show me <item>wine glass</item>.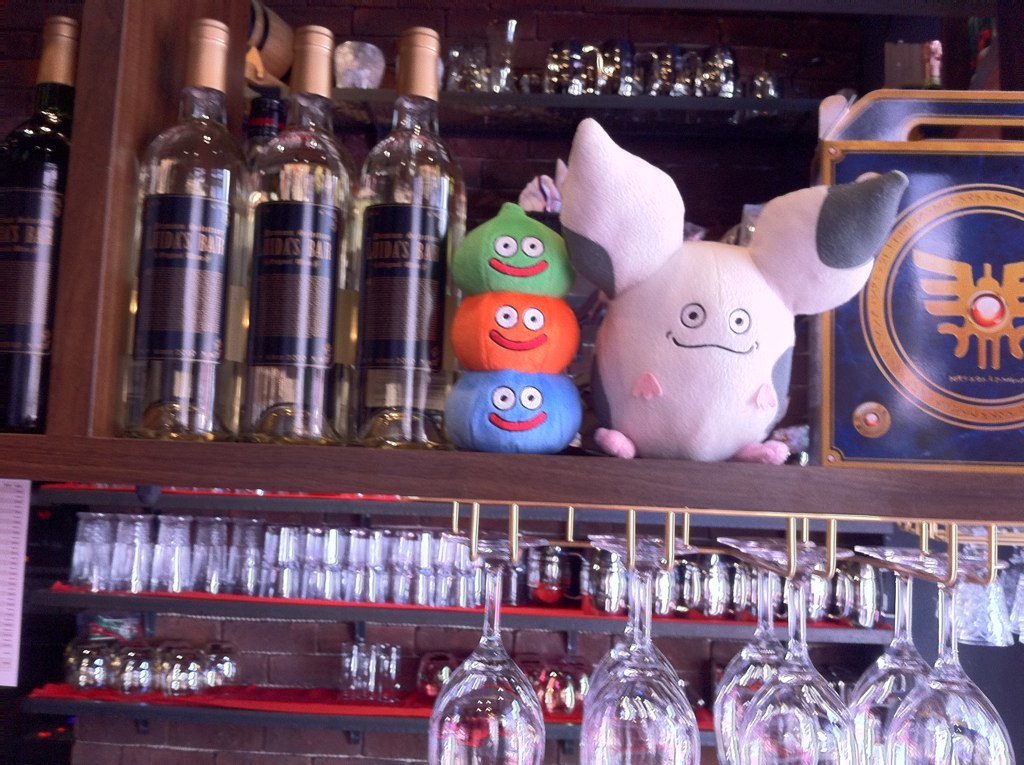
<item>wine glass</item> is here: 582 541 705 764.
